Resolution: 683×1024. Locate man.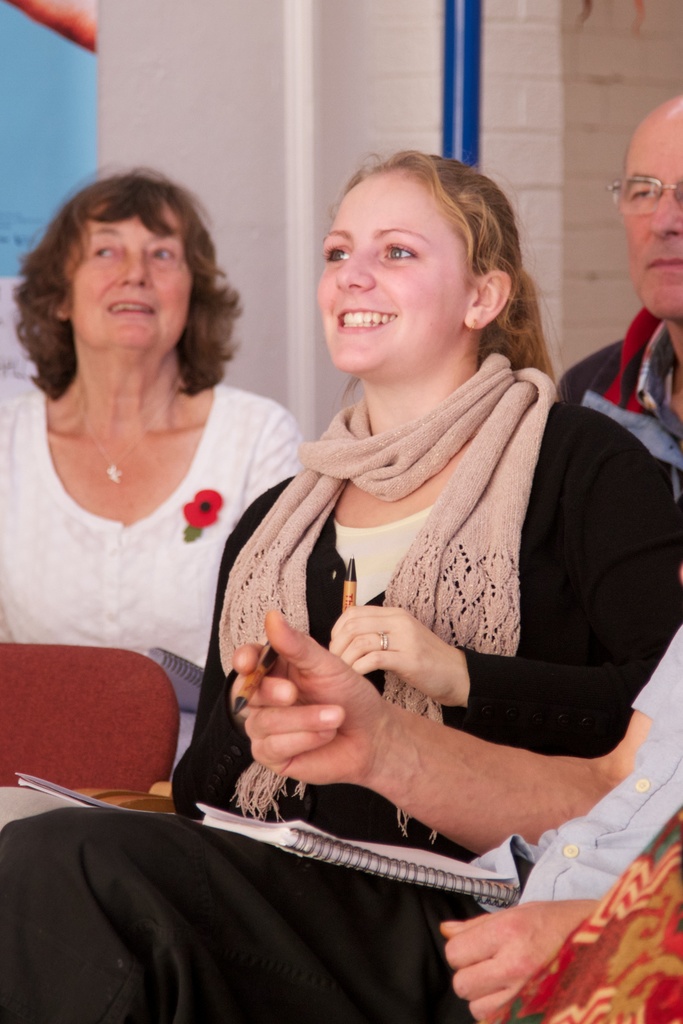
(559, 88, 682, 502).
